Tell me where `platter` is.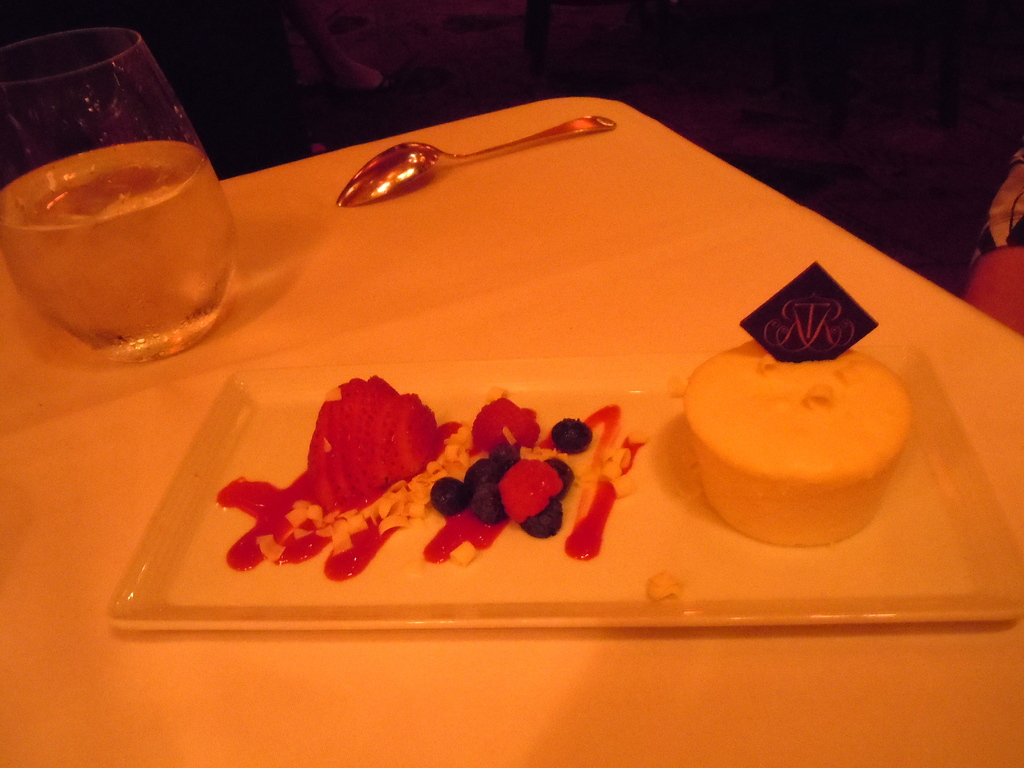
`platter` is at [left=110, top=346, right=1012, bottom=624].
